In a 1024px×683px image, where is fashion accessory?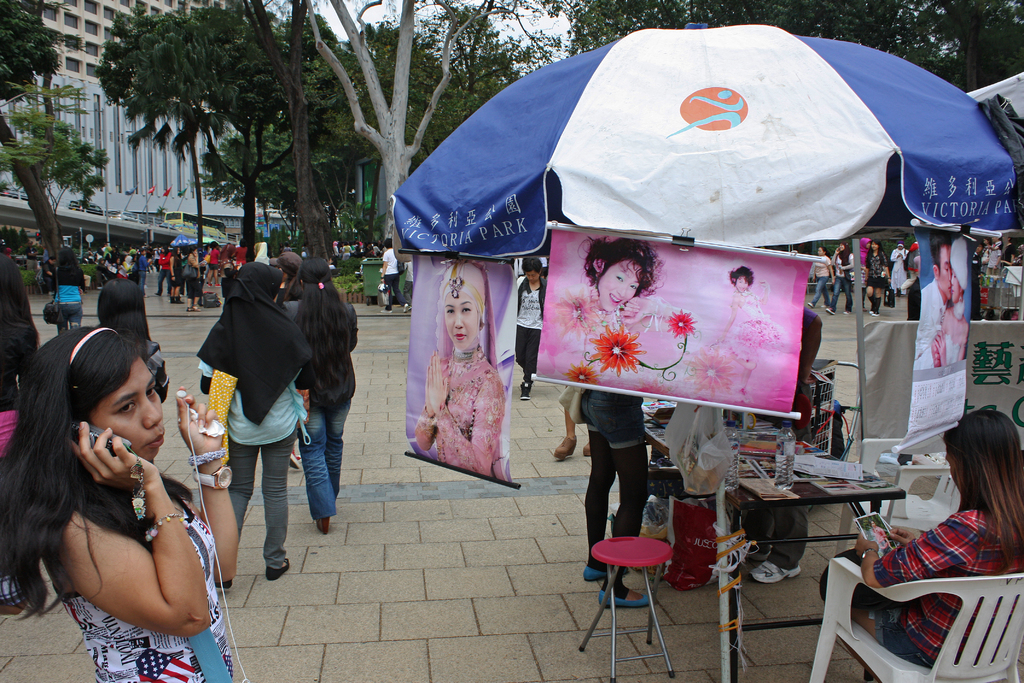
x1=143 y1=513 x2=191 y2=540.
